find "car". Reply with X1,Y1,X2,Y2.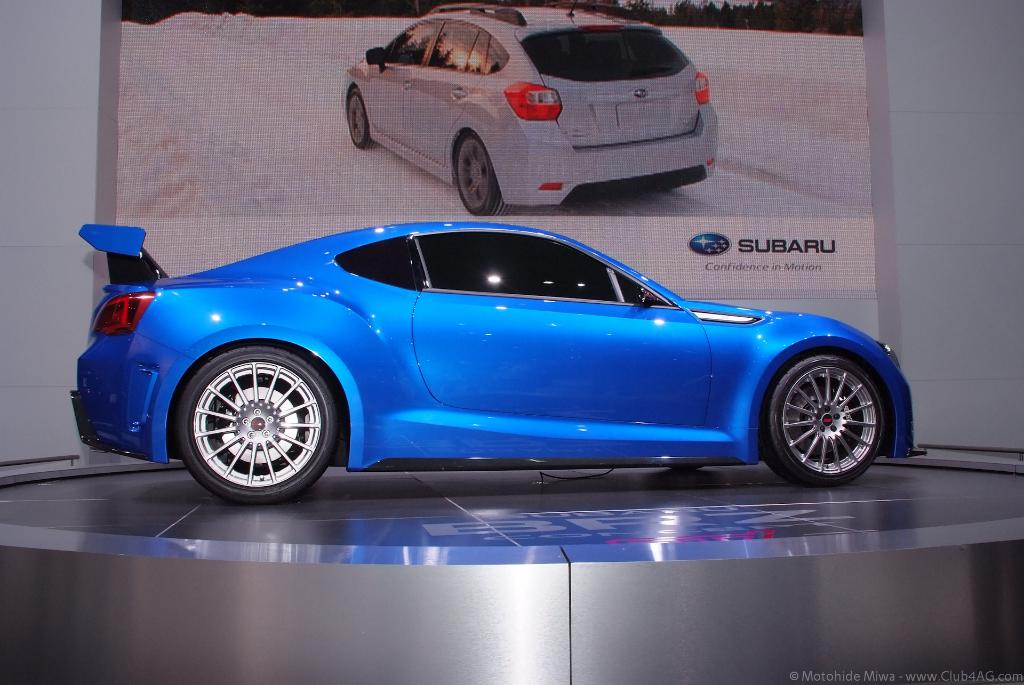
341,1,717,216.
